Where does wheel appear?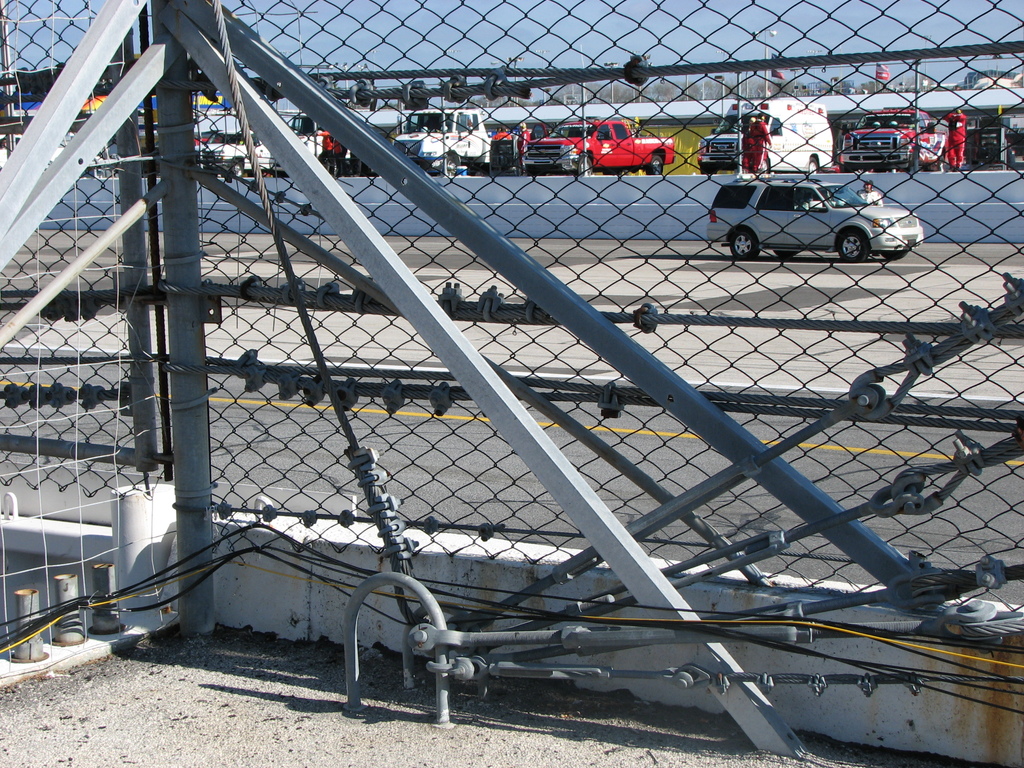
Appears at rect(760, 157, 769, 173).
